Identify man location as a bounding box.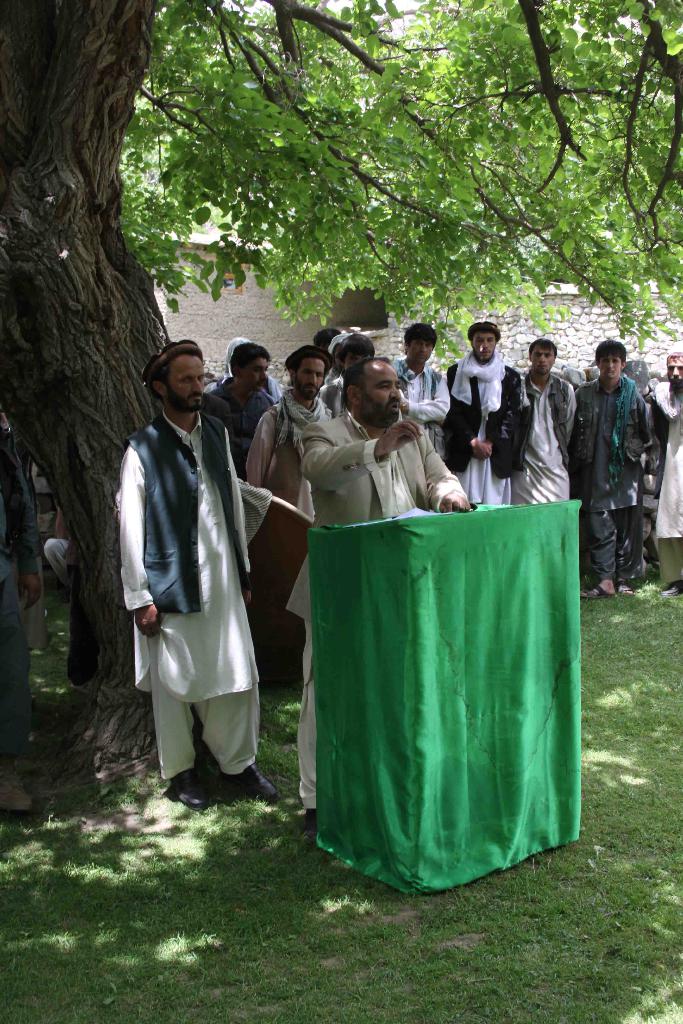
pyautogui.locateOnScreen(441, 319, 530, 513).
